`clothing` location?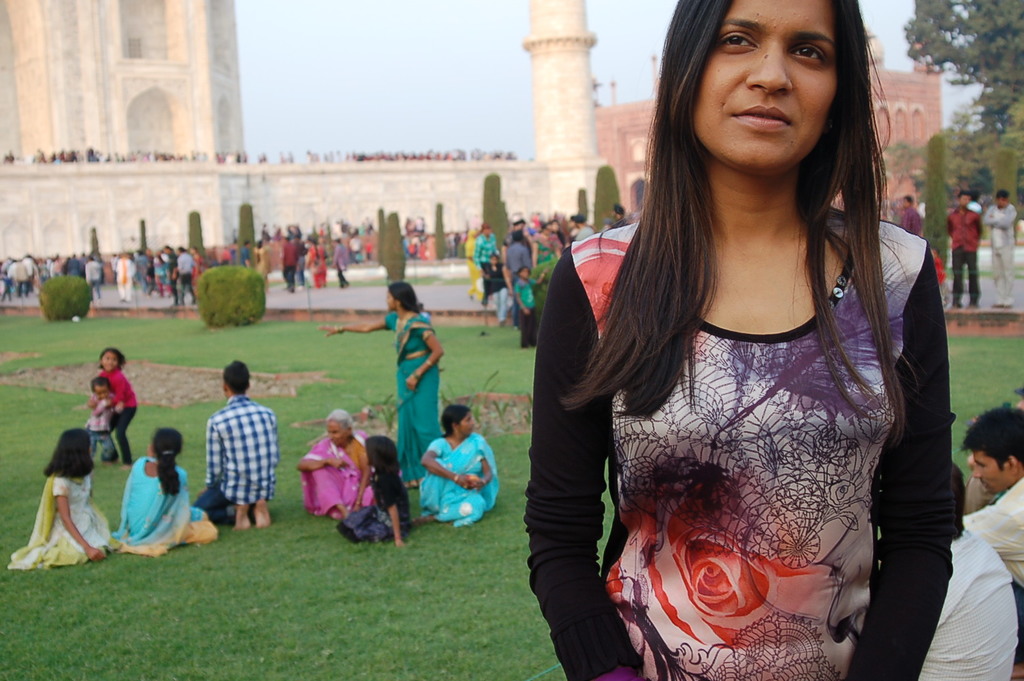
{"x1": 97, "y1": 369, "x2": 138, "y2": 455}
